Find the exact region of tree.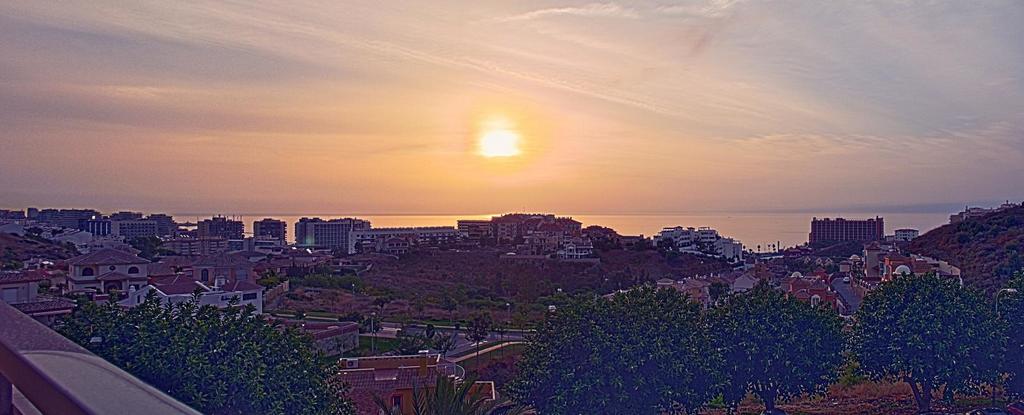
Exact region: <box>512,281,721,414</box>.
